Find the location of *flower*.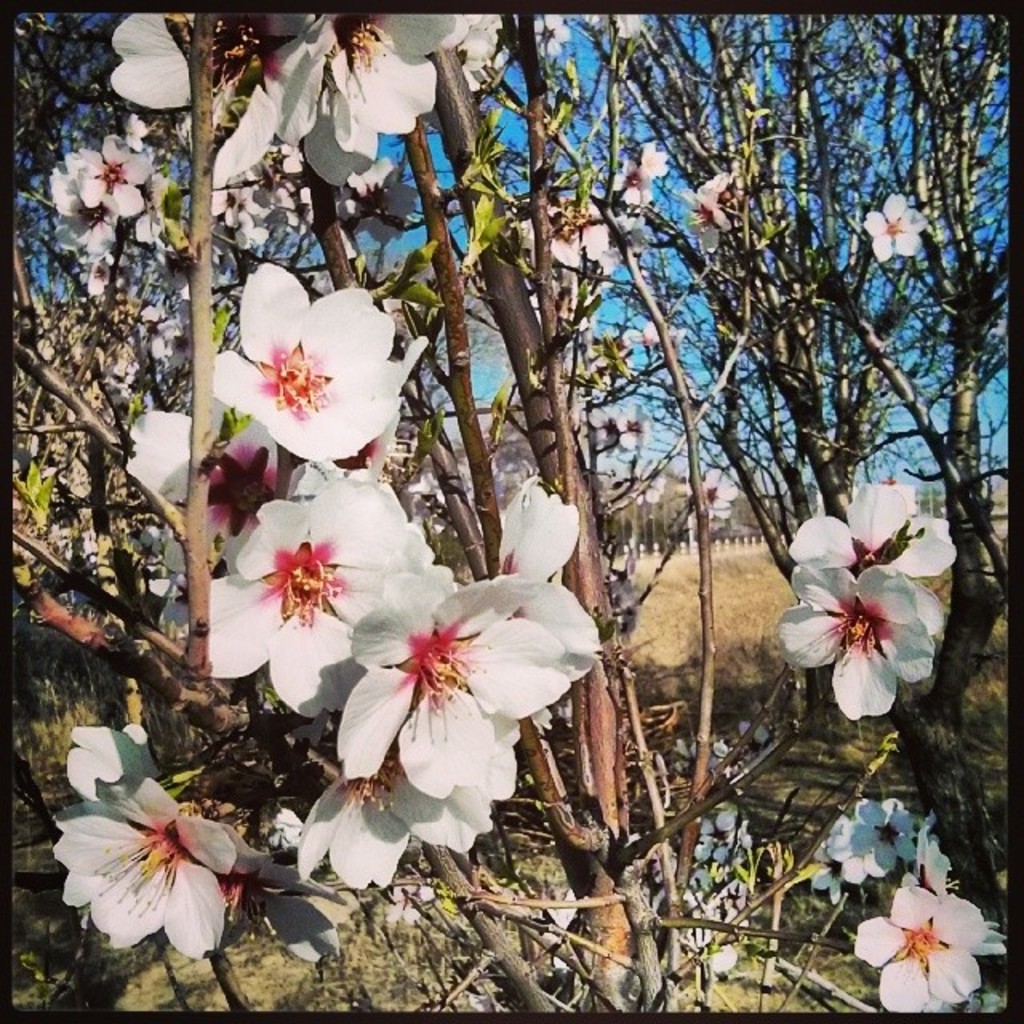
Location: detection(792, 483, 958, 568).
